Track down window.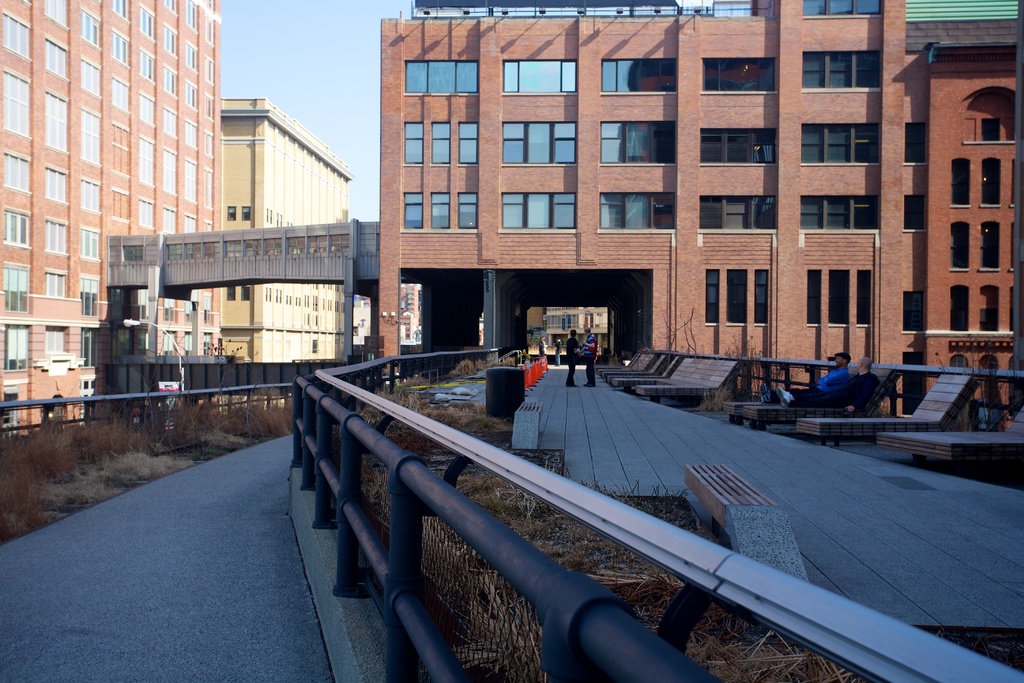
Tracked to {"x1": 203, "y1": 167, "x2": 215, "y2": 210}.
